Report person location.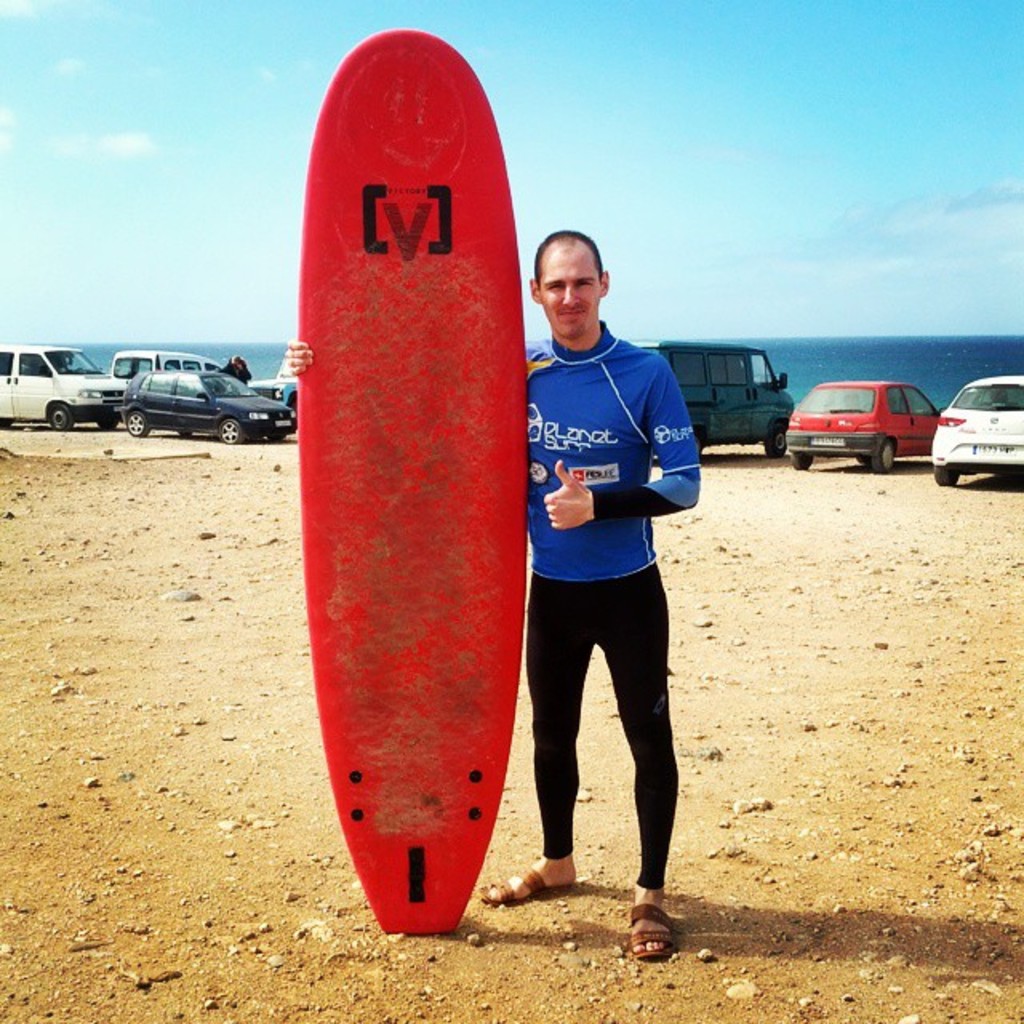
Report: 502 205 725 926.
